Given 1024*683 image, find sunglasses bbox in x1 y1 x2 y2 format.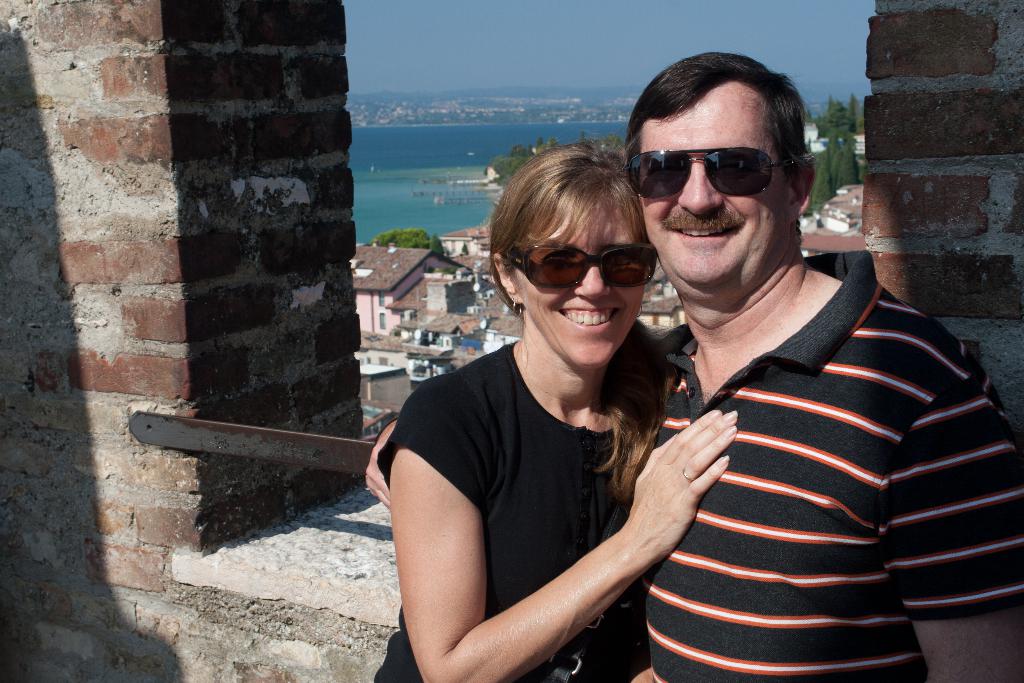
626 148 787 201.
